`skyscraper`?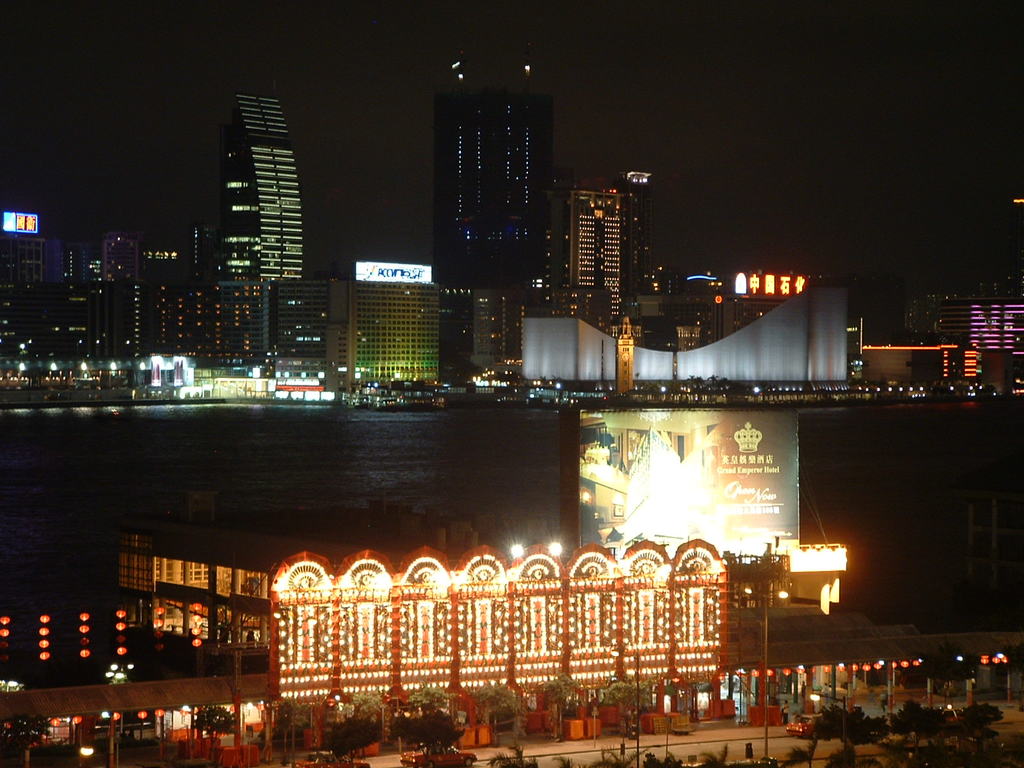
x1=212, y1=67, x2=316, y2=334
